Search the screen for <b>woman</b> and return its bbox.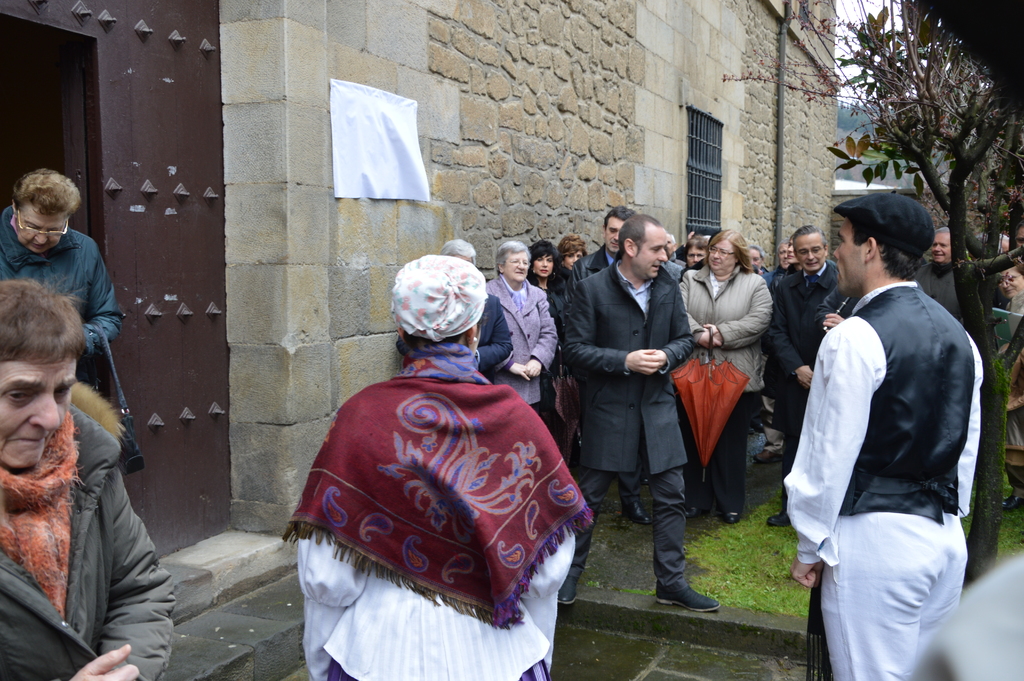
Found: box(485, 242, 557, 414).
